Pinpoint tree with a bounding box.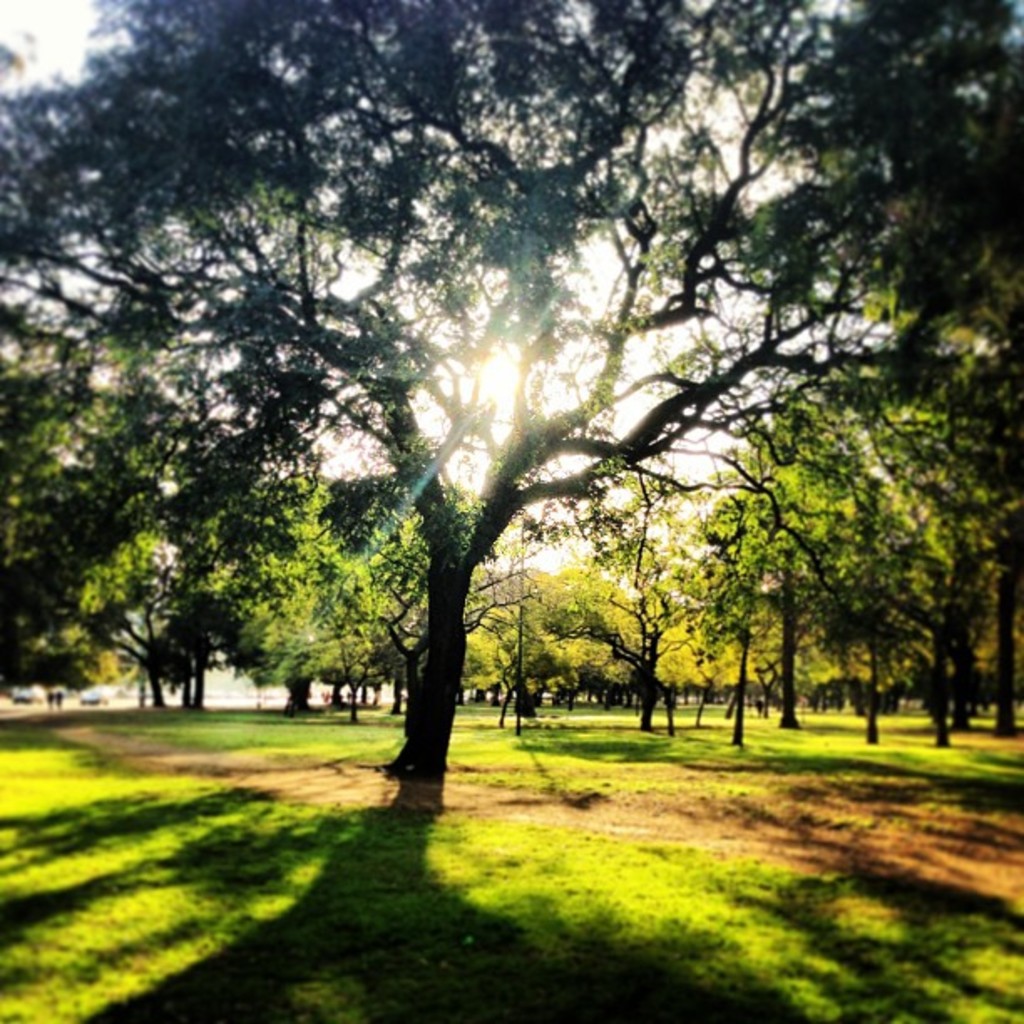
box=[0, 0, 1022, 773].
